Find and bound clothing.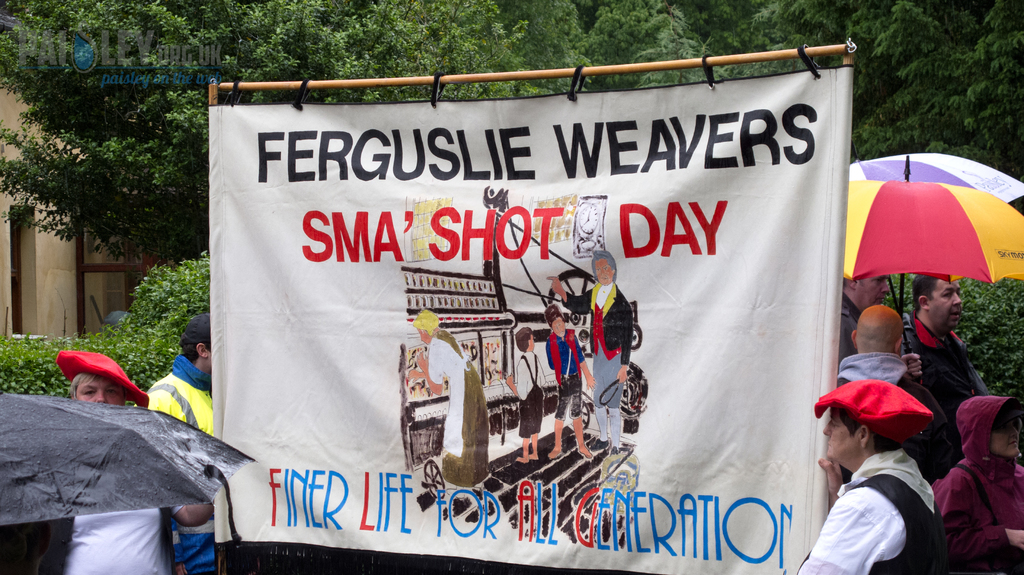
Bound: <bbox>794, 449, 951, 574</bbox>.
